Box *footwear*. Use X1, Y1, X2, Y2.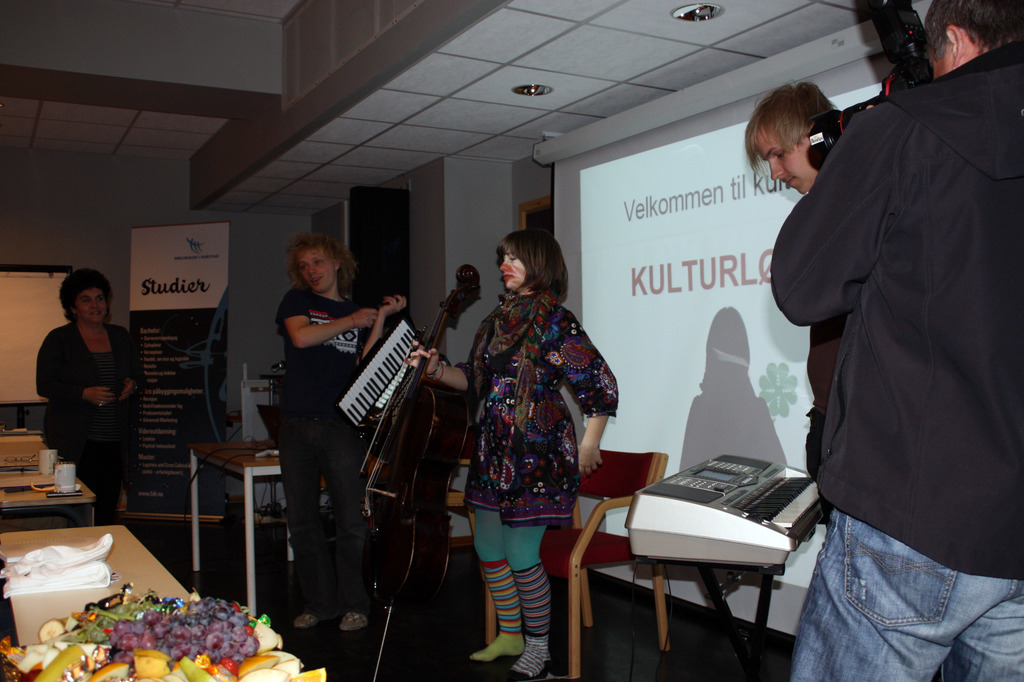
291, 613, 318, 626.
